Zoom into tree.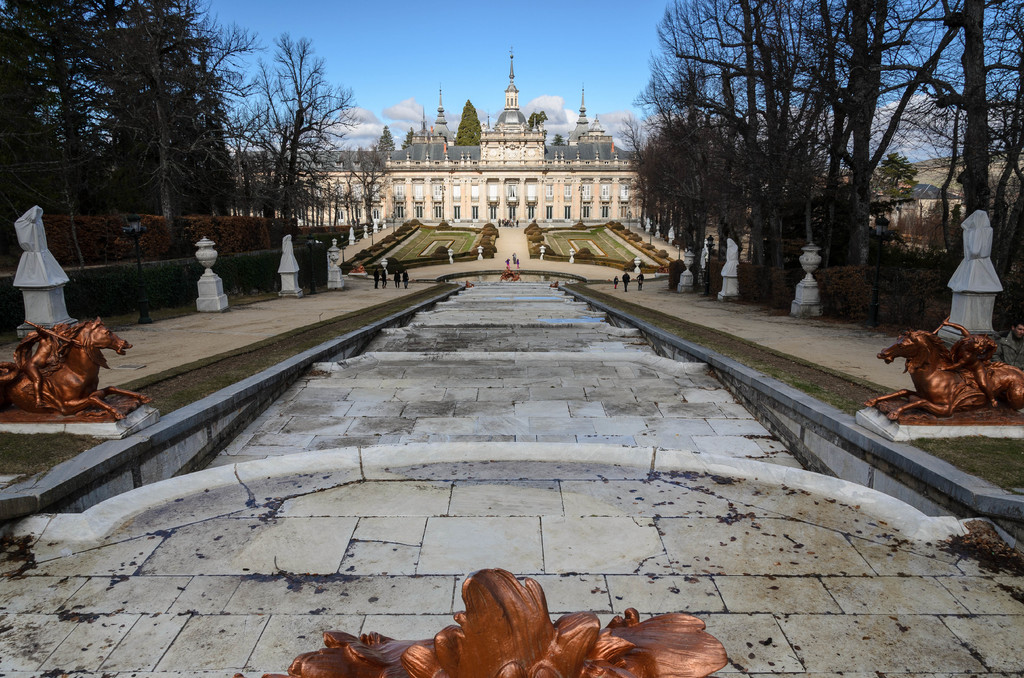
Zoom target: (x1=376, y1=124, x2=398, y2=155).
